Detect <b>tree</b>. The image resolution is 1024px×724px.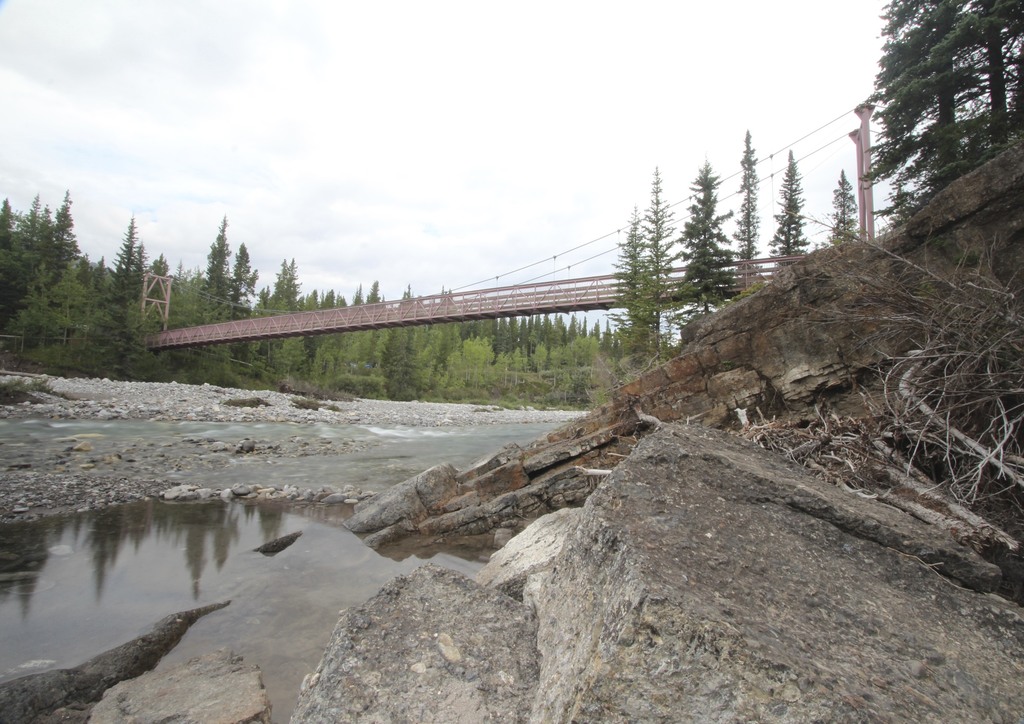
l=858, t=0, r=1023, b=222.
